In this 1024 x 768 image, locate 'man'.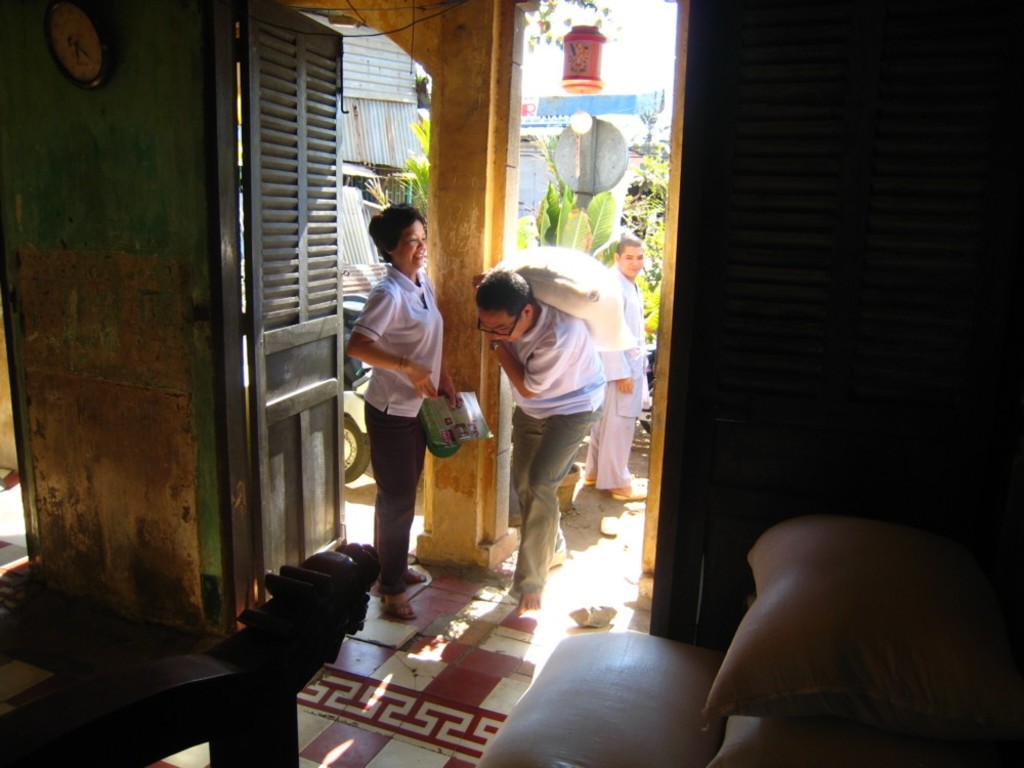
Bounding box: x1=584, y1=241, x2=648, y2=496.
